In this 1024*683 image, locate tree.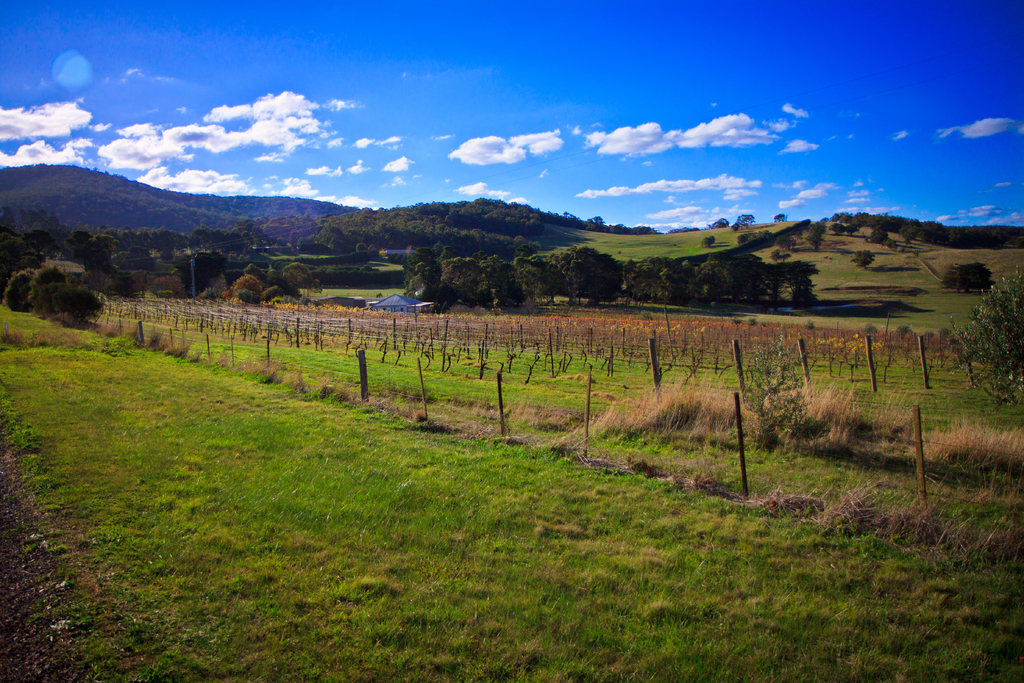
Bounding box: x1=192, y1=230, x2=268, y2=252.
